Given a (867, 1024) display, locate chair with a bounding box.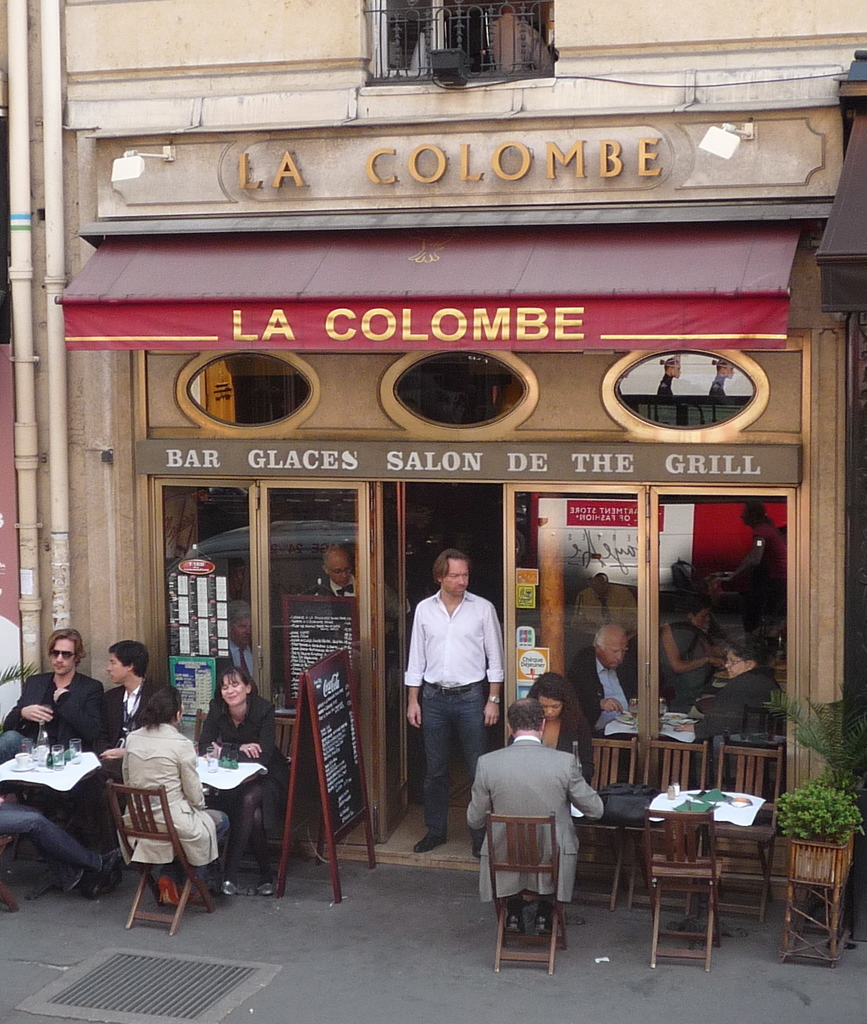
Located: Rect(639, 805, 725, 970).
